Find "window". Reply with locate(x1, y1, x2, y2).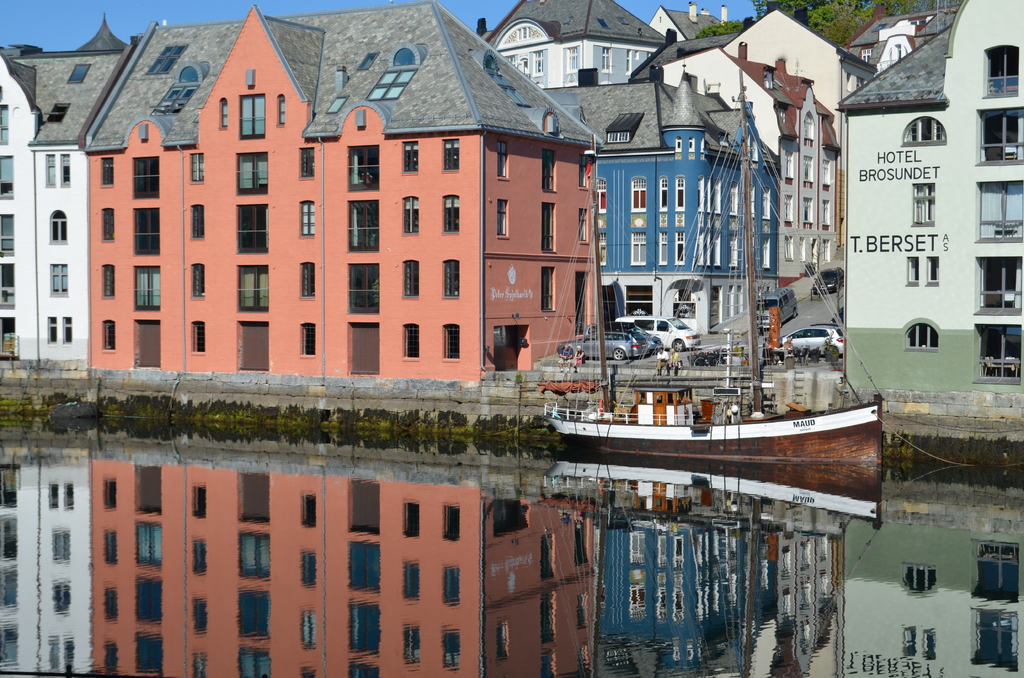
locate(0, 316, 17, 357).
